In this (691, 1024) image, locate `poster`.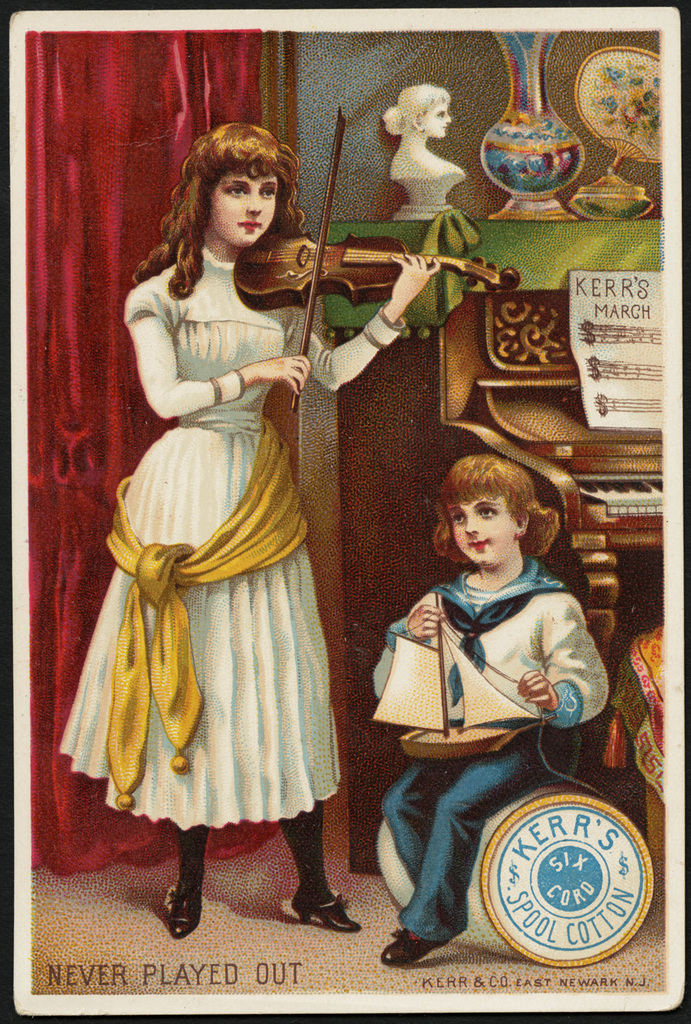
Bounding box: (x1=33, y1=28, x2=666, y2=995).
